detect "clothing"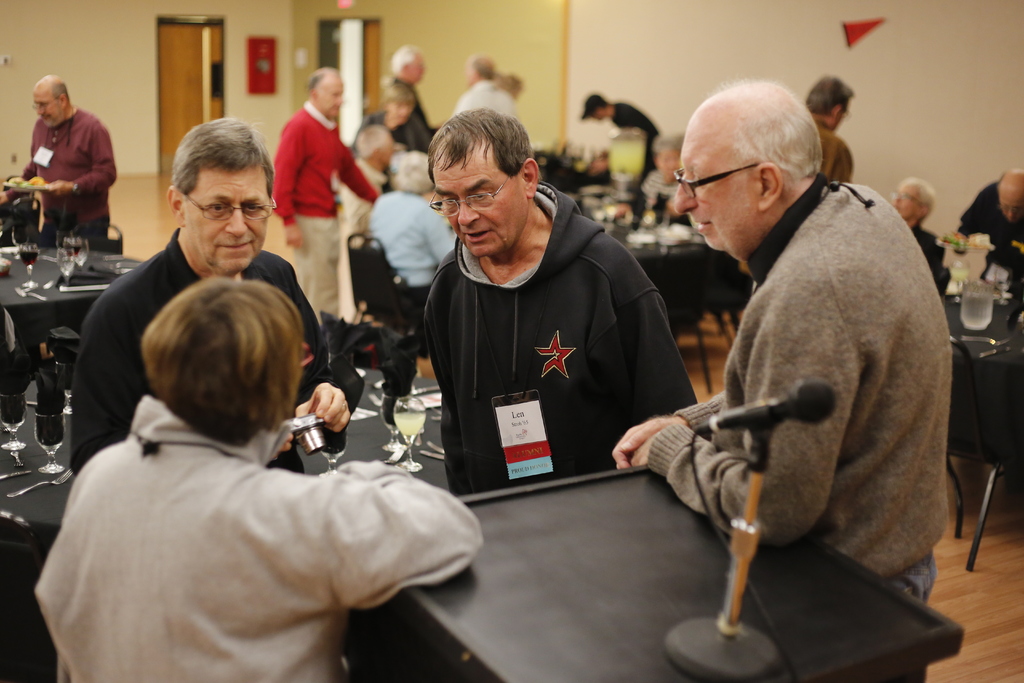
Rect(350, 111, 410, 152)
